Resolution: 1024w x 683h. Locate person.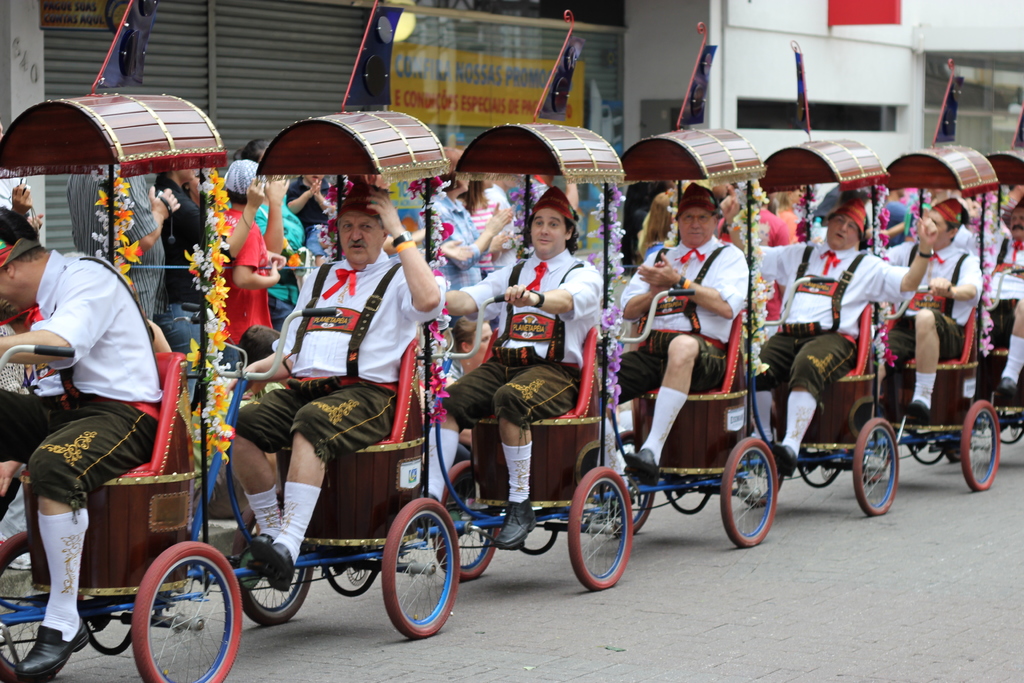
locate(150, 159, 218, 406).
